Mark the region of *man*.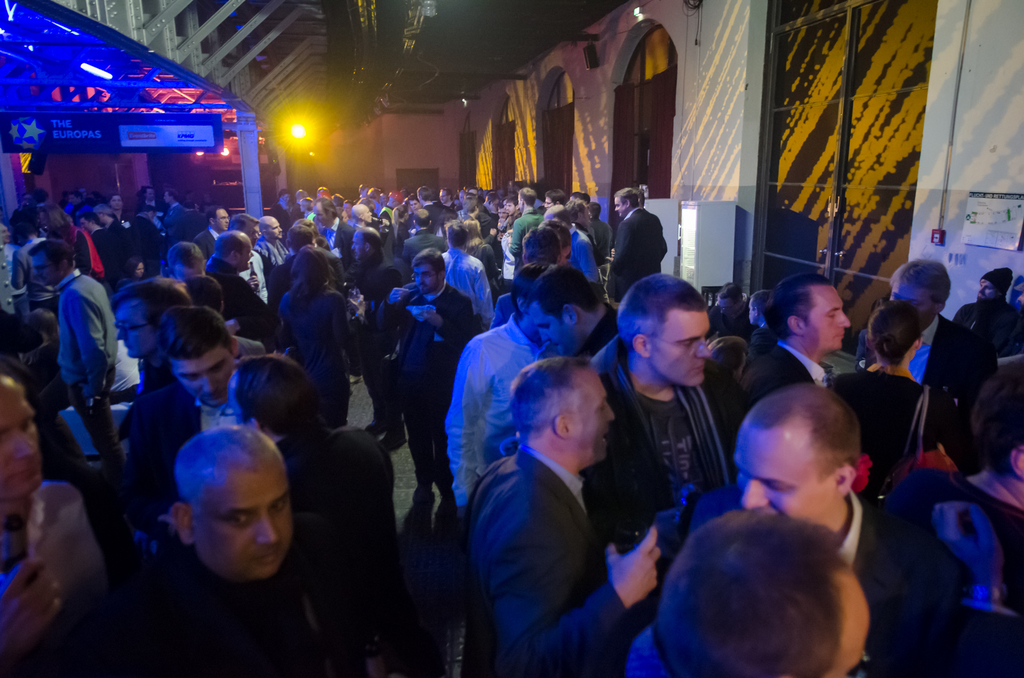
Region: 449, 341, 687, 670.
